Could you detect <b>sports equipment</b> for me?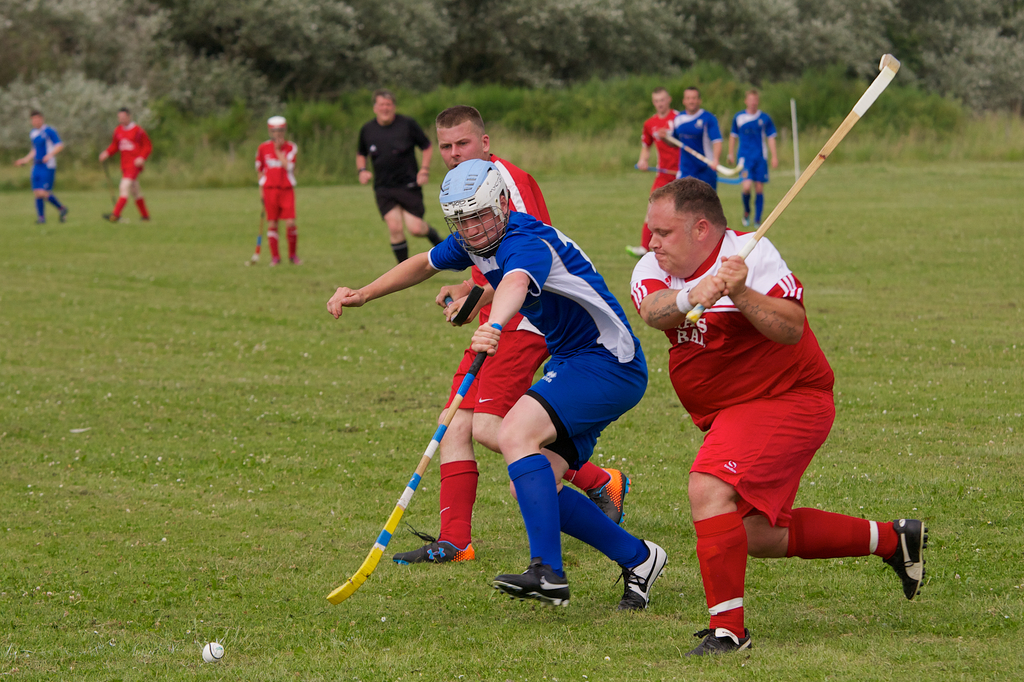
Detection result: 395,526,475,566.
